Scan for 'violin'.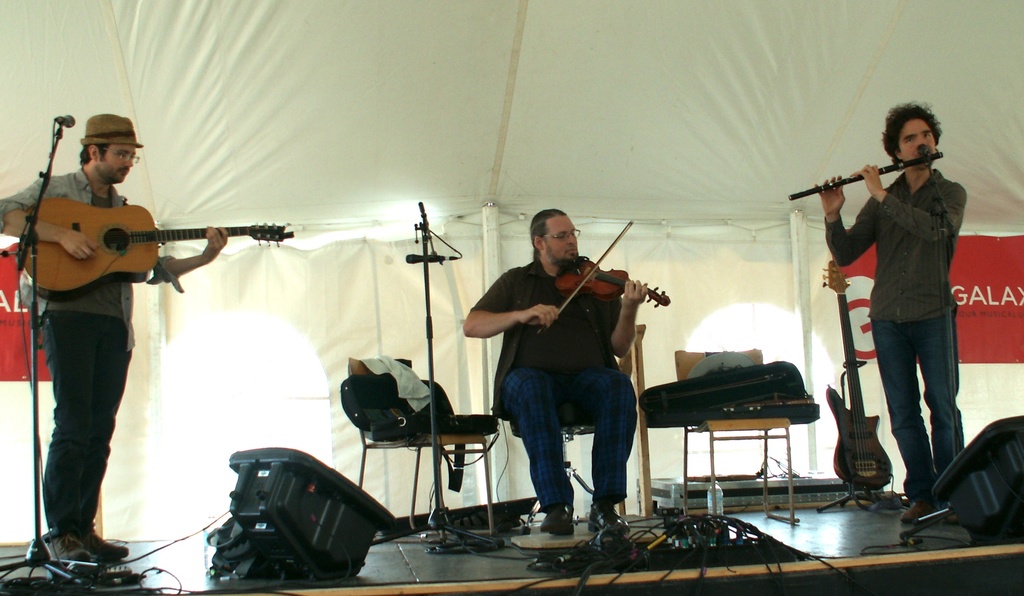
Scan result: crop(535, 207, 673, 335).
